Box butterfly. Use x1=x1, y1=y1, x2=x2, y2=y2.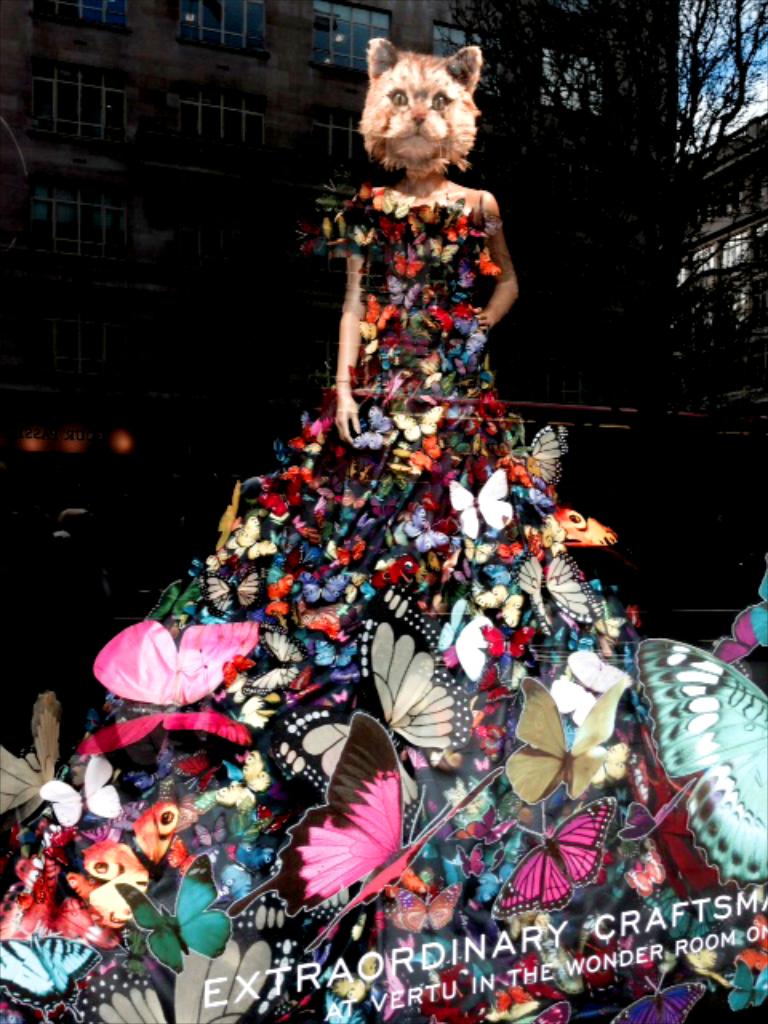
x1=605, y1=958, x2=707, y2=1022.
